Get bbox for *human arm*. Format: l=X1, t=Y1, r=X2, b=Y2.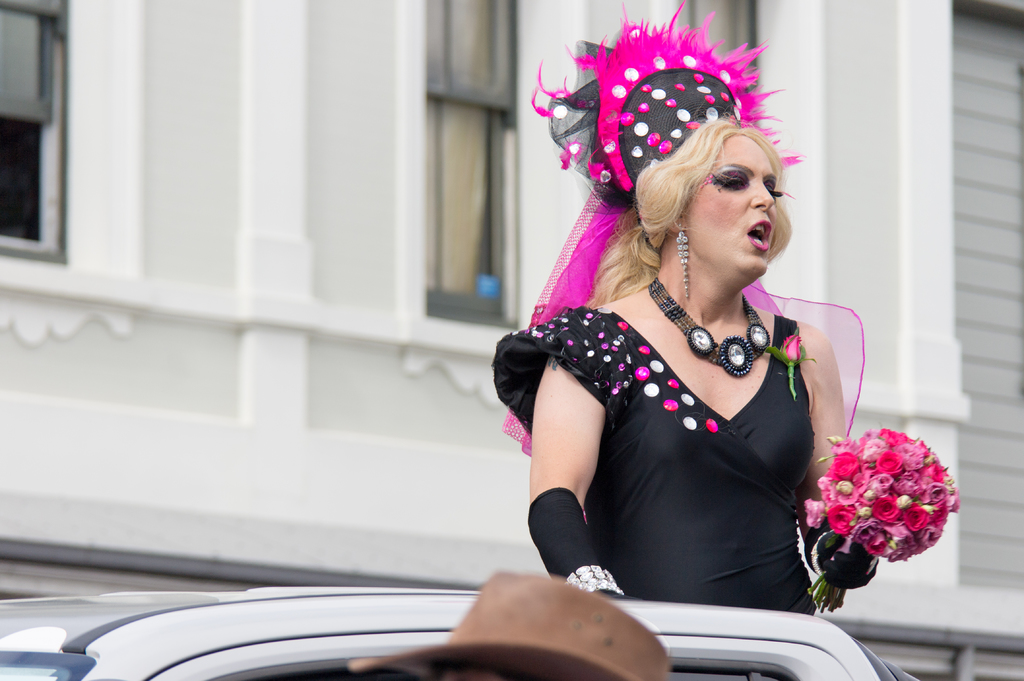
l=522, t=326, r=630, b=567.
